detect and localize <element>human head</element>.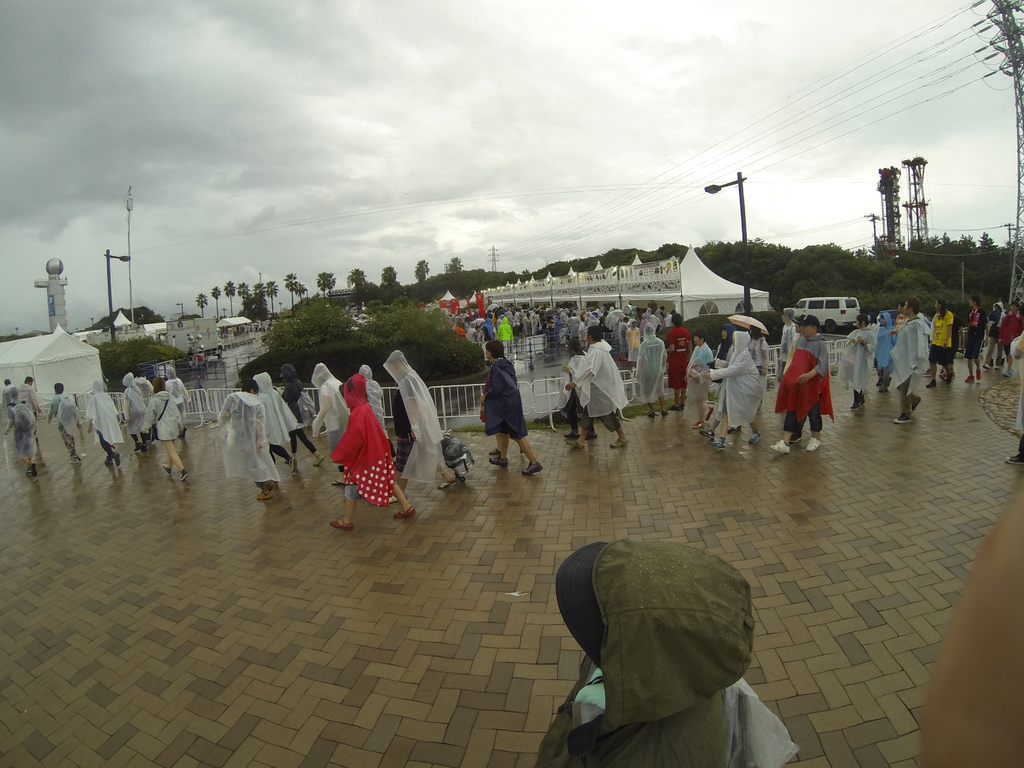
Localized at (693,330,705,344).
